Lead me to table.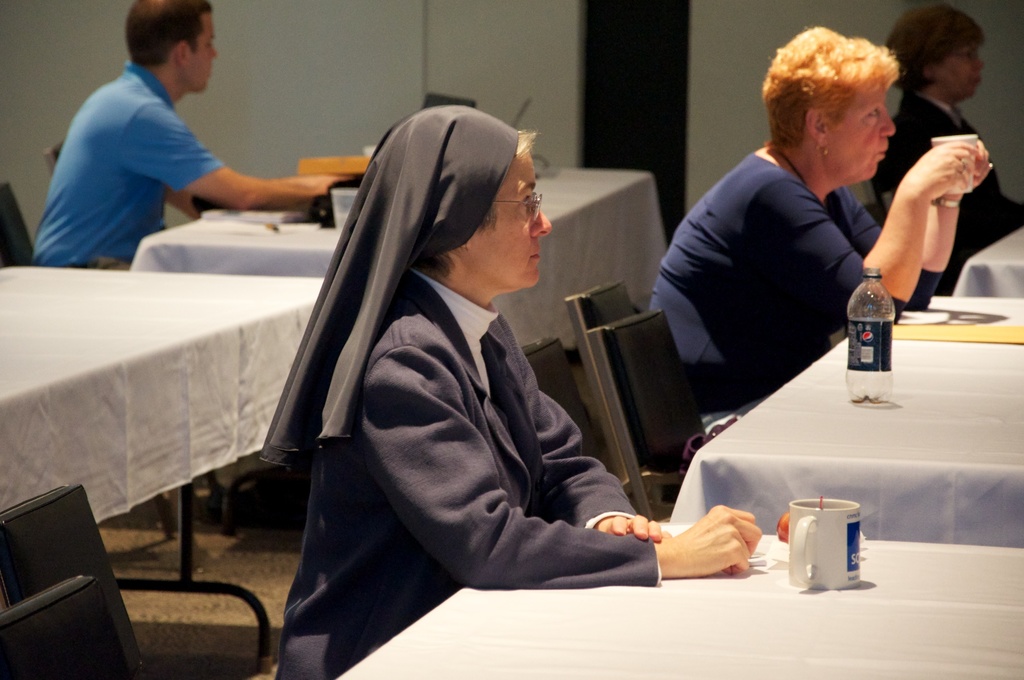
Lead to <box>126,164,666,526</box>.
